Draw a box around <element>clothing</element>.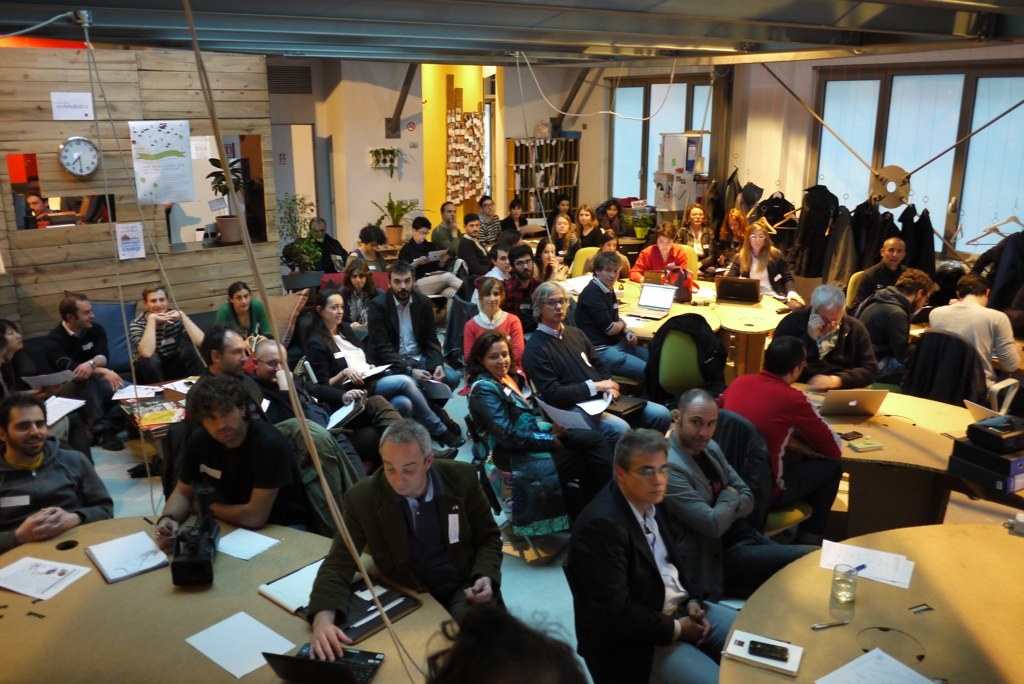
<bbox>501, 213, 521, 254</bbox>.
